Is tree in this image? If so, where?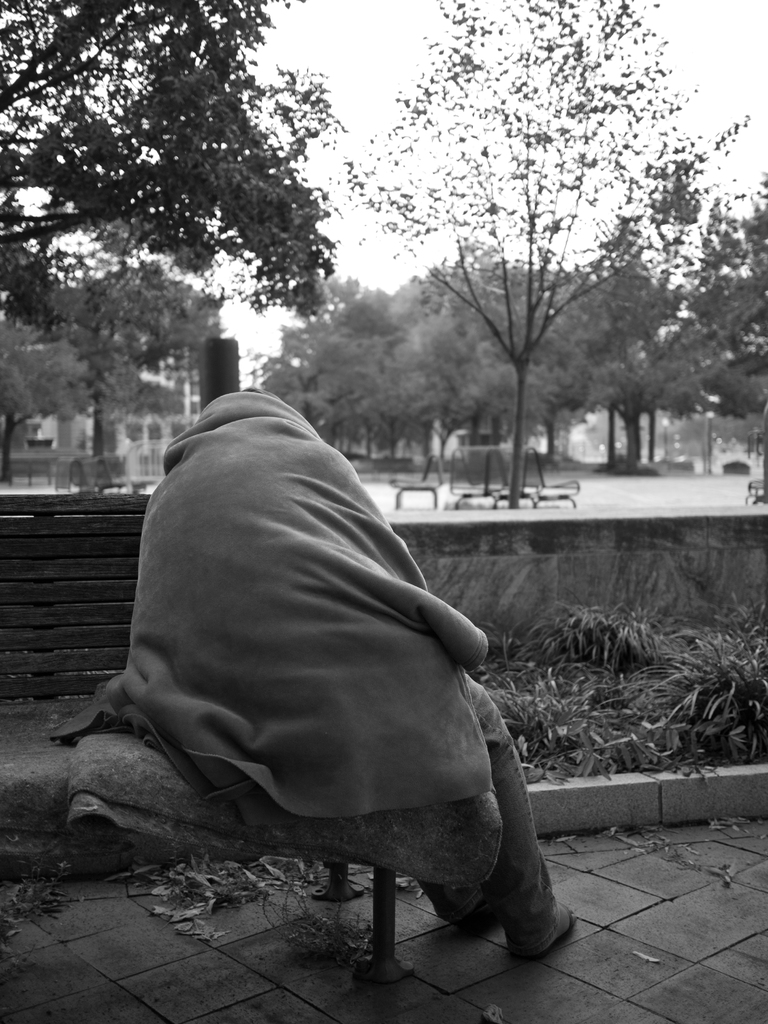
Yes, at (x1=436, y1=368, x2=553, y2=501).
